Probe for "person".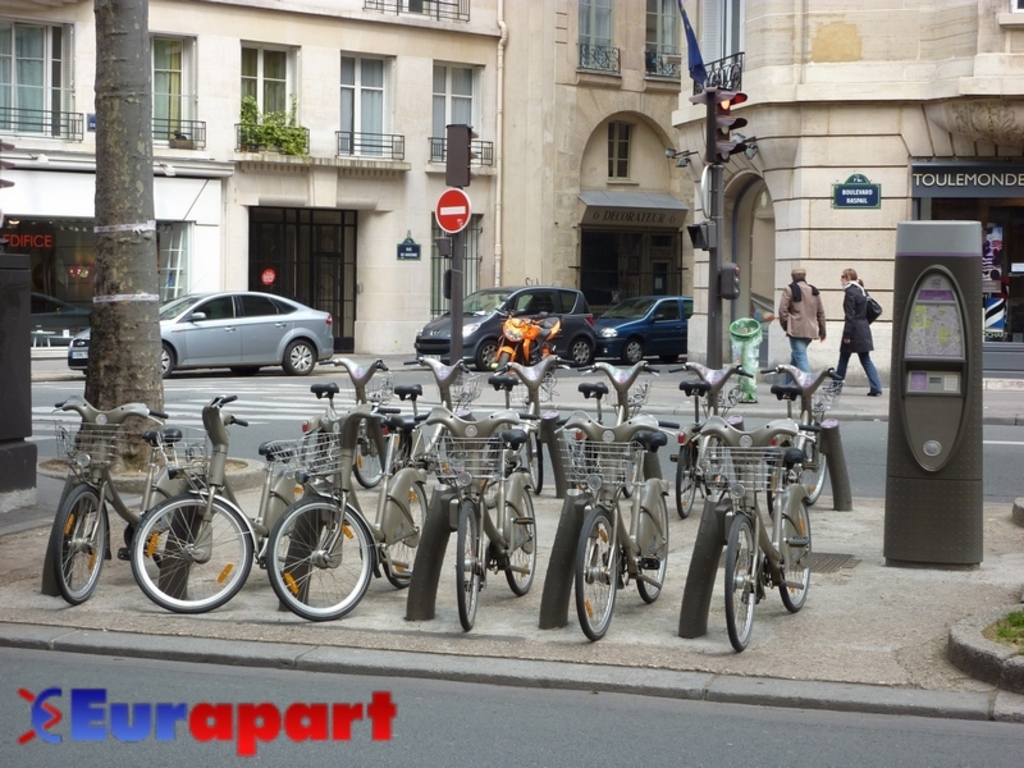
Probe result: bbox=(829, 269, 877, 392).
